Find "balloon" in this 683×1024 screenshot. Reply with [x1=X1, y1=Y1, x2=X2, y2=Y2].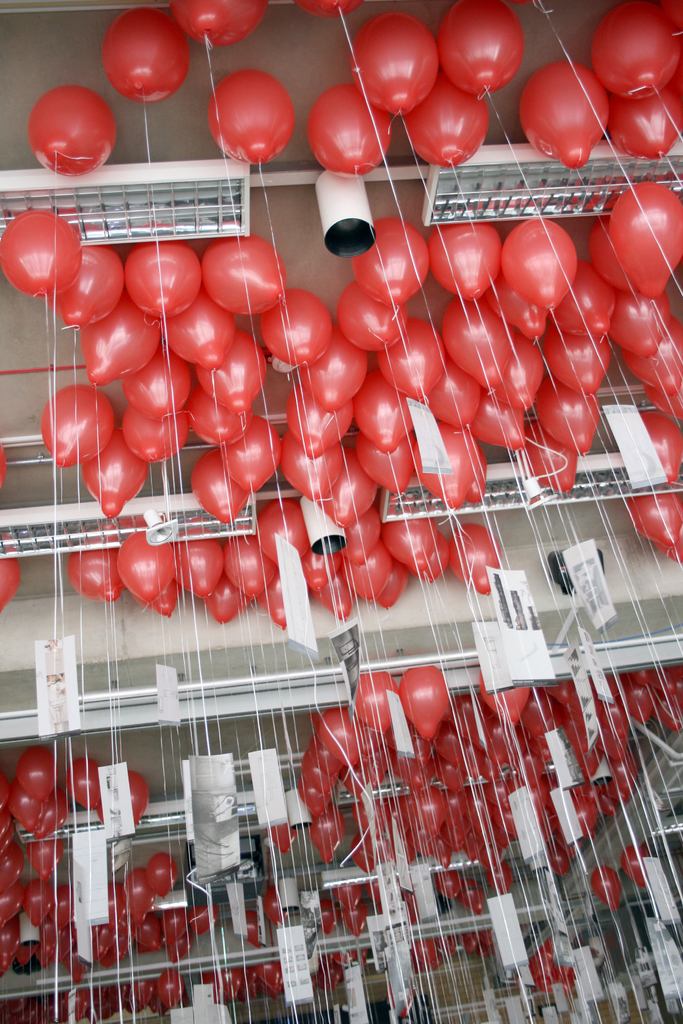
[x1=520, y1=422, x2=578, y2=492].
